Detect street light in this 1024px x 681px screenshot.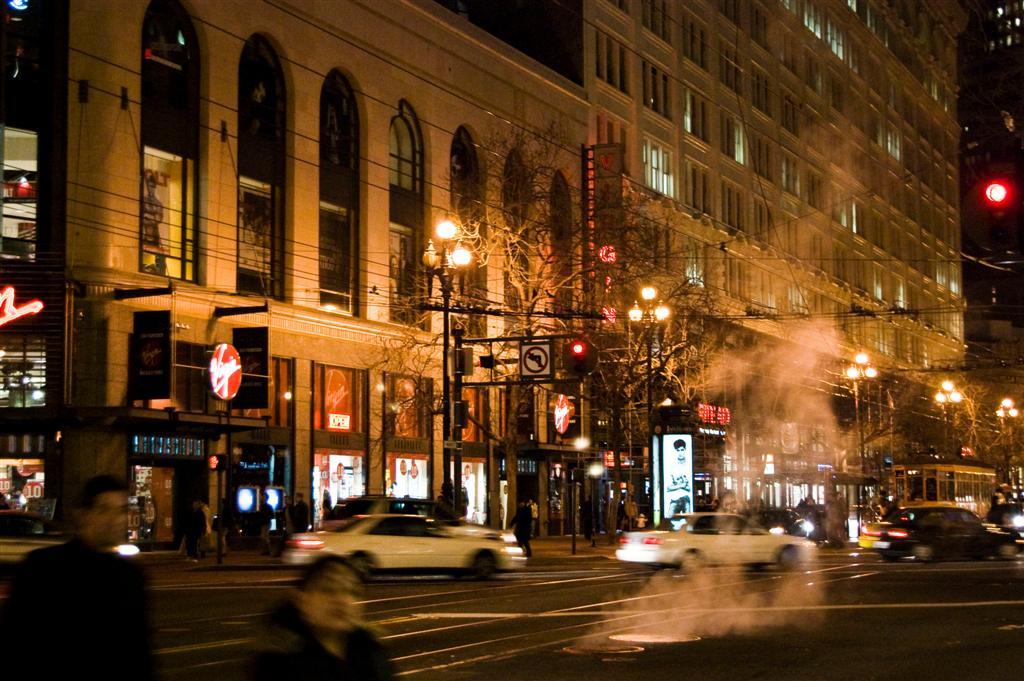
Detection: detection(932, 372, 961, 440).
